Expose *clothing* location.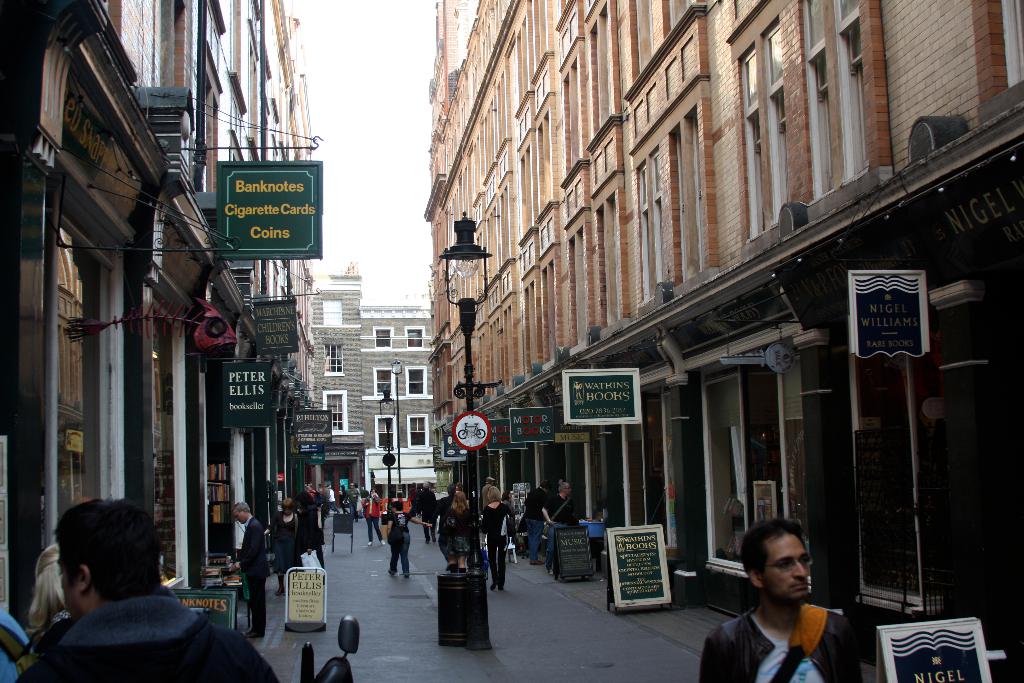
Exposed at rect(277, 512, 298, 573).
